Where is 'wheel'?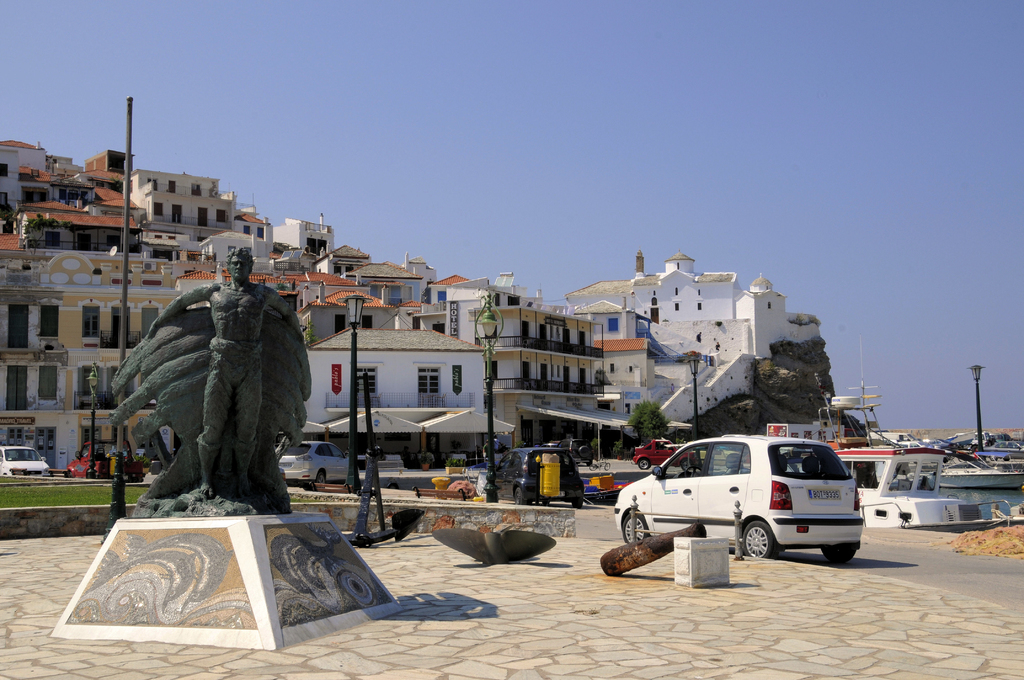
l=824, t=540, r=853, b=564.
